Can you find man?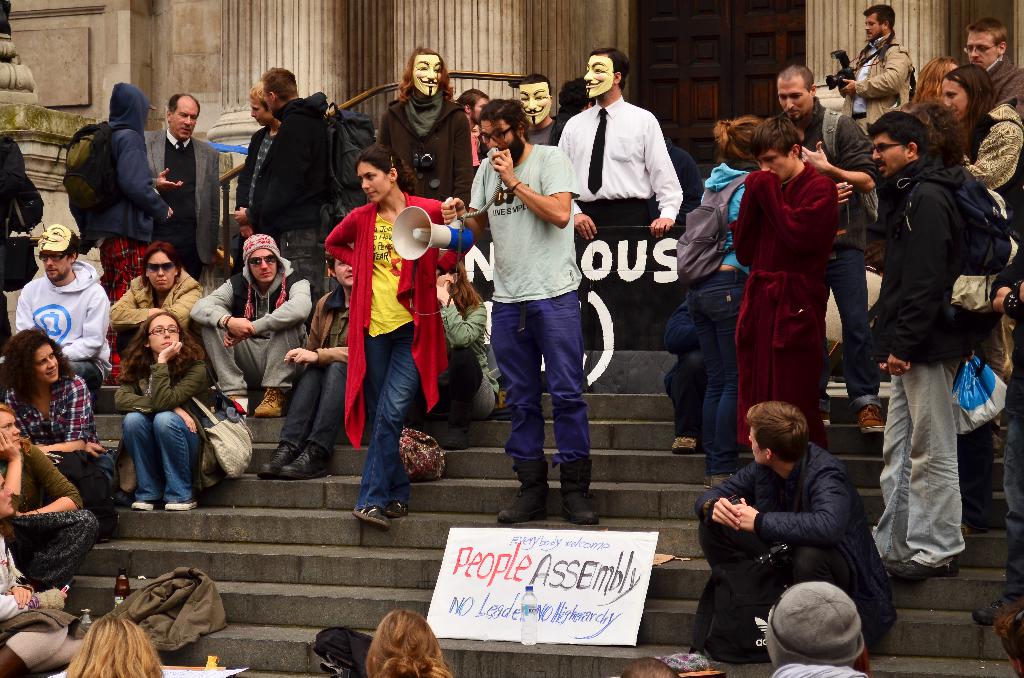
Yes, bounding box: bbox=[764, 65, 889, 444].
